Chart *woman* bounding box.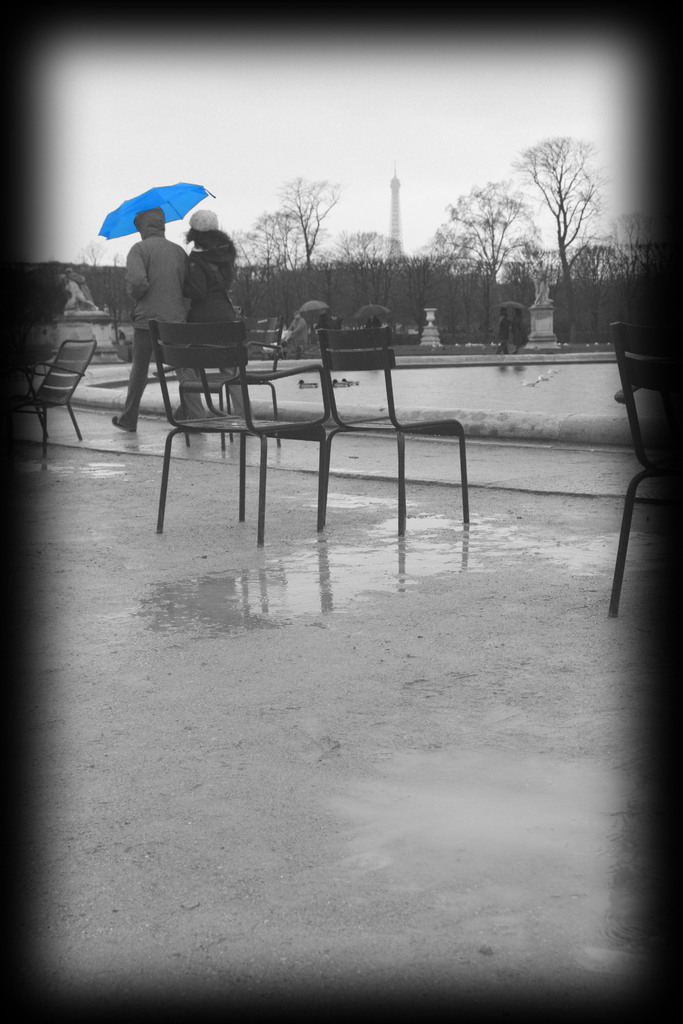
Charted: <region>183, 209, 236, 422</region>.
